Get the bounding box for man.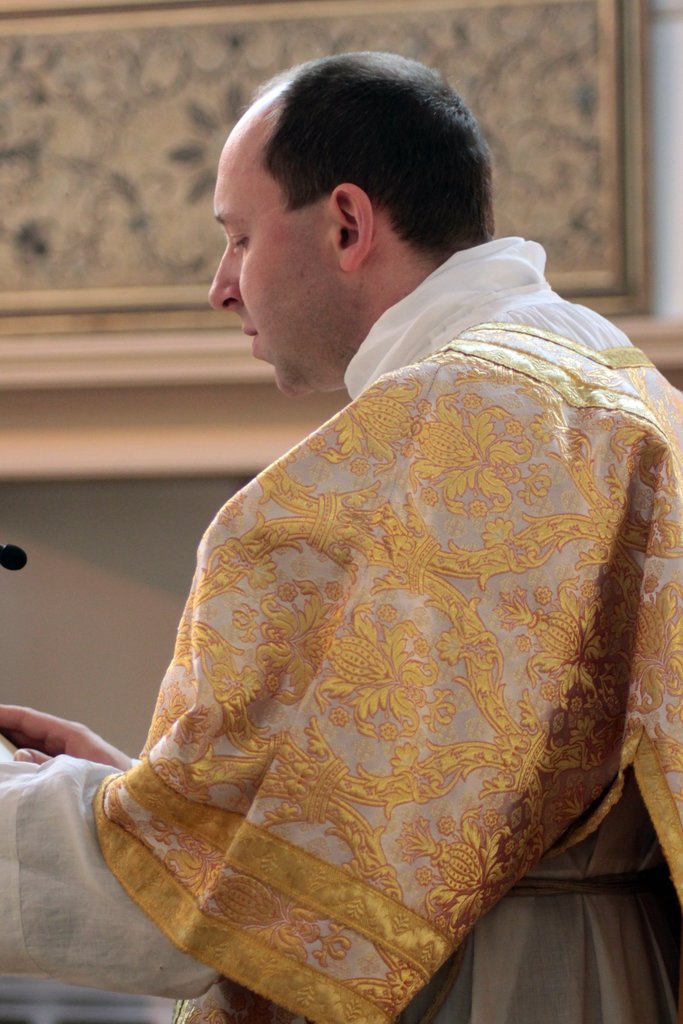
bbox=[82, 75, 673, 1023].
